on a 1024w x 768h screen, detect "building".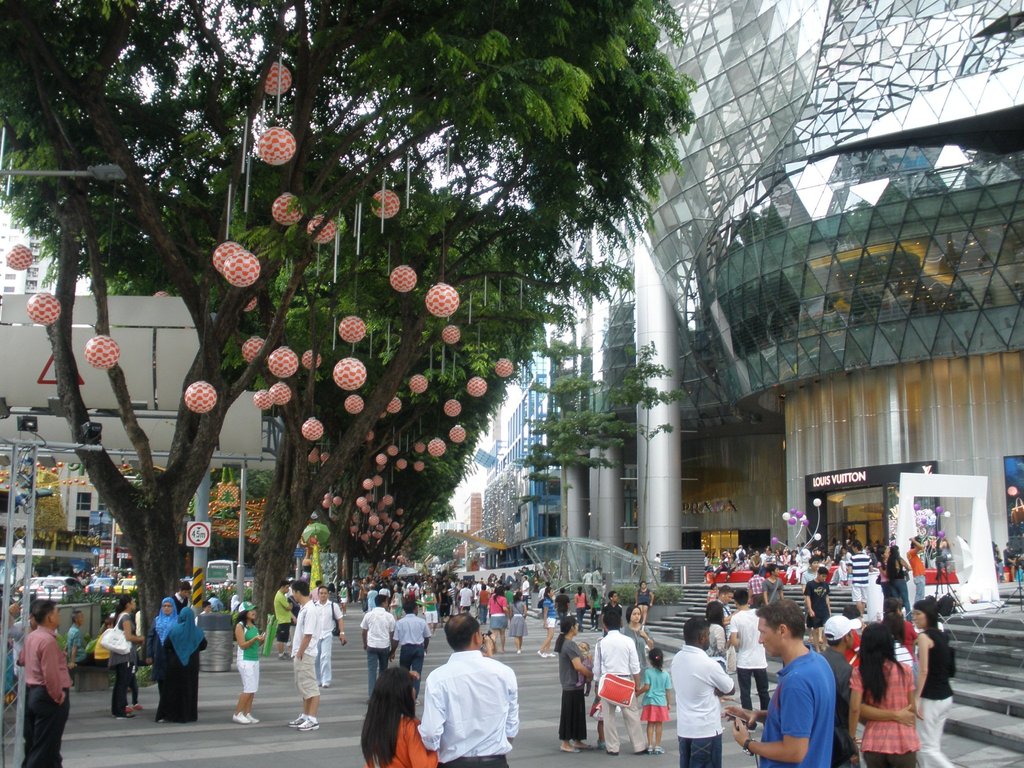
rect(0, 168, 50, 299).
